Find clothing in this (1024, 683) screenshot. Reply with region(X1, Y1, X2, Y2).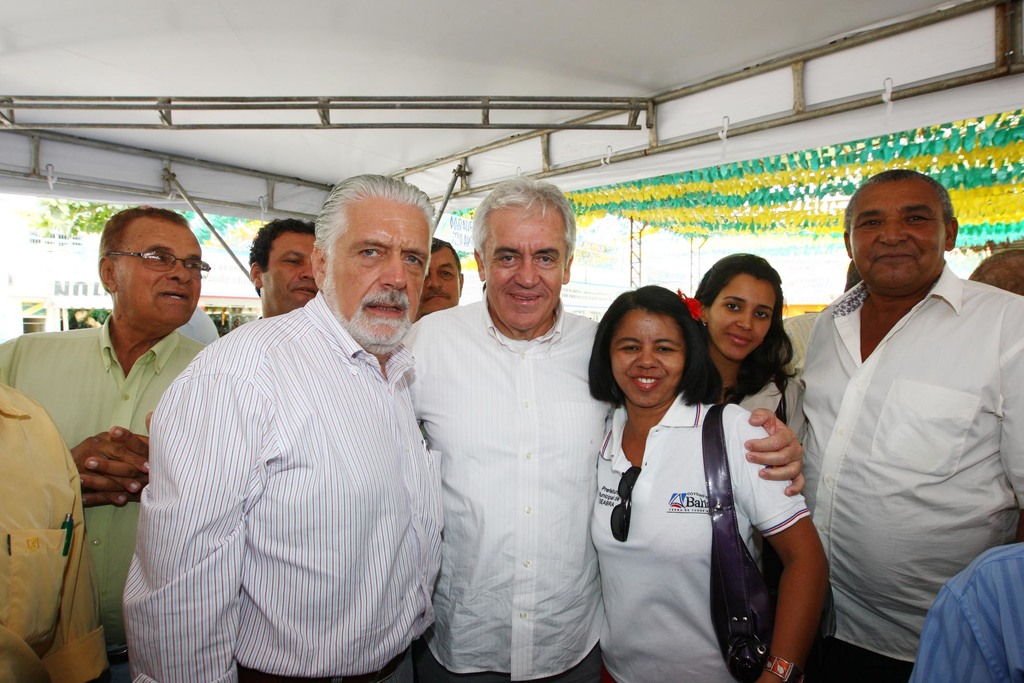
region(404, 288, 624, 682).
